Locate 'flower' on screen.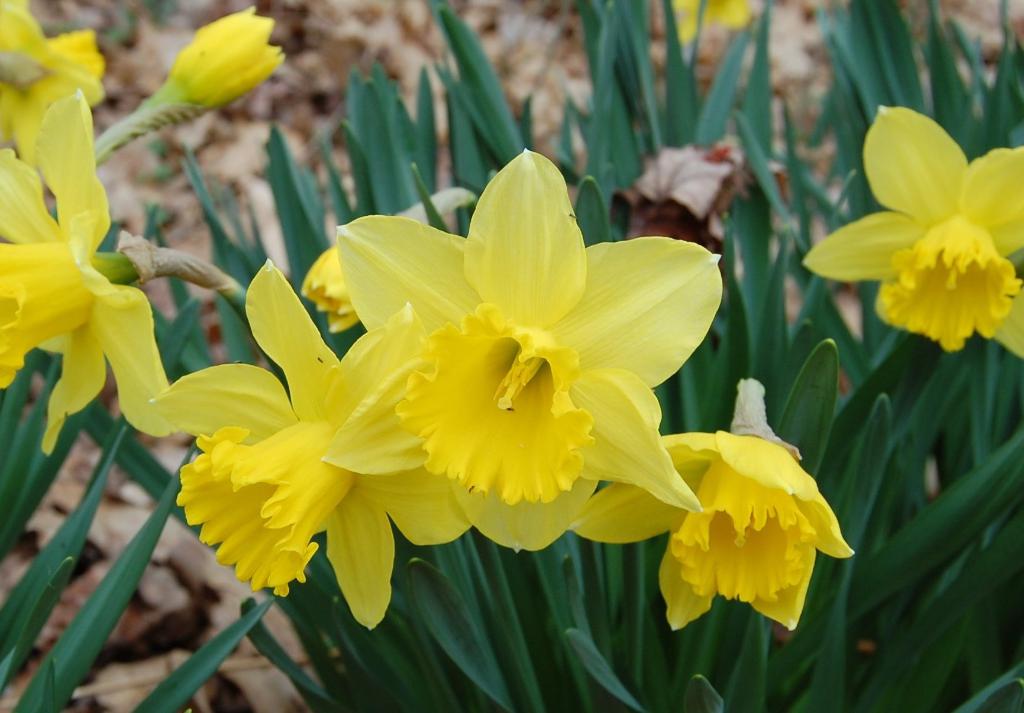
On screen at [140,254,472,633].
